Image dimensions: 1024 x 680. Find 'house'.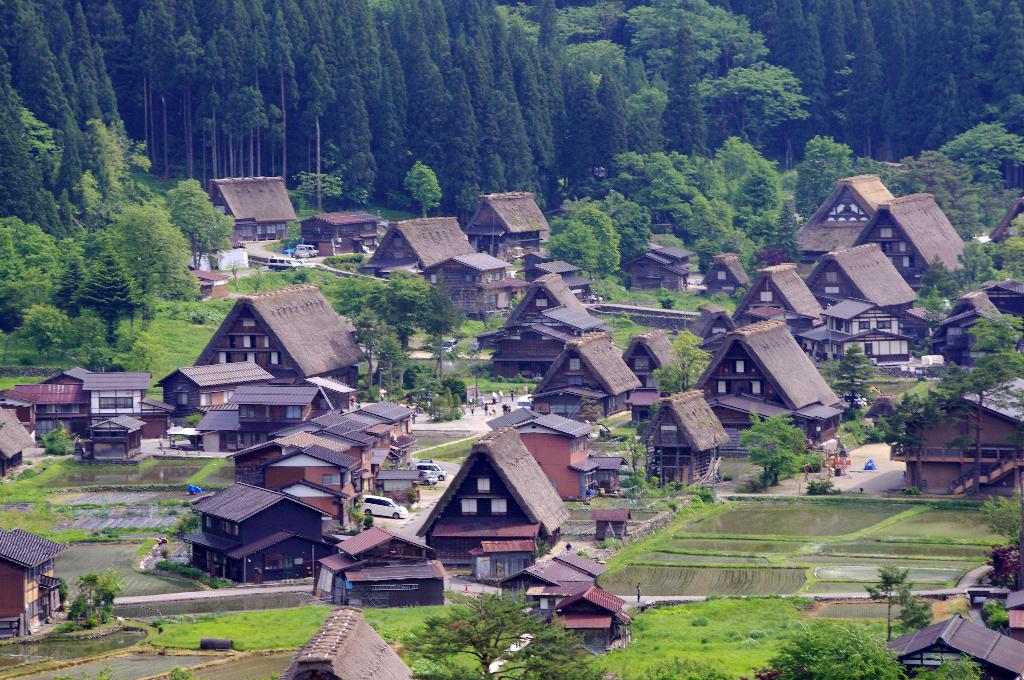
box(634, 393, 726, 482).
